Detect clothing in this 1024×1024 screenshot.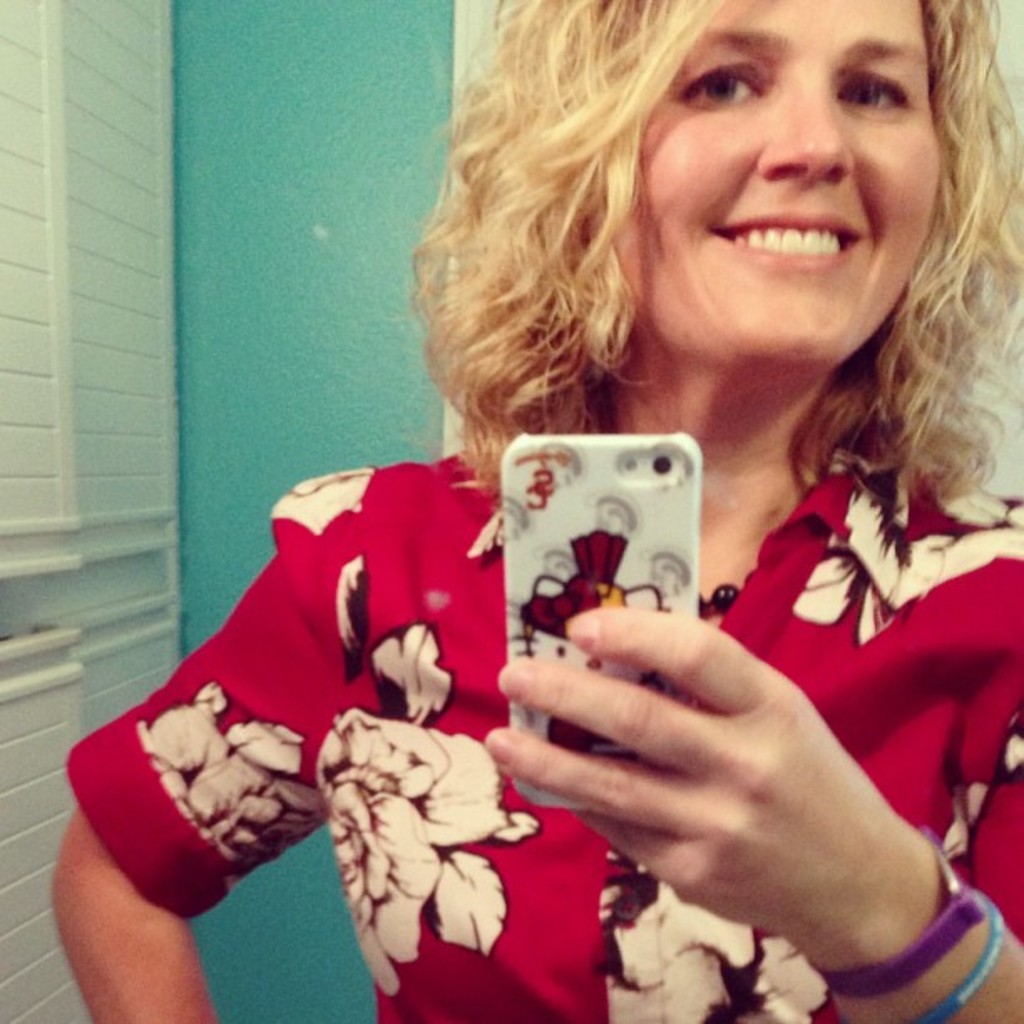
Detection: 3:400:1022:1022.
